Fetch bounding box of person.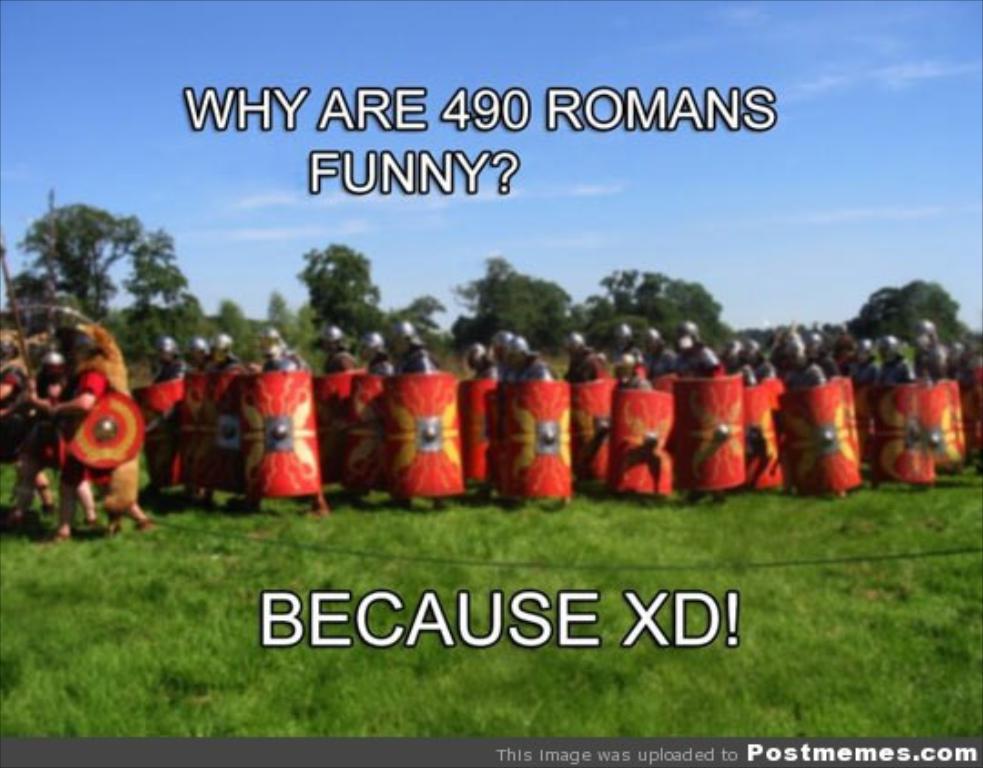
Bbox: detection(158, 328, 217, 500).
